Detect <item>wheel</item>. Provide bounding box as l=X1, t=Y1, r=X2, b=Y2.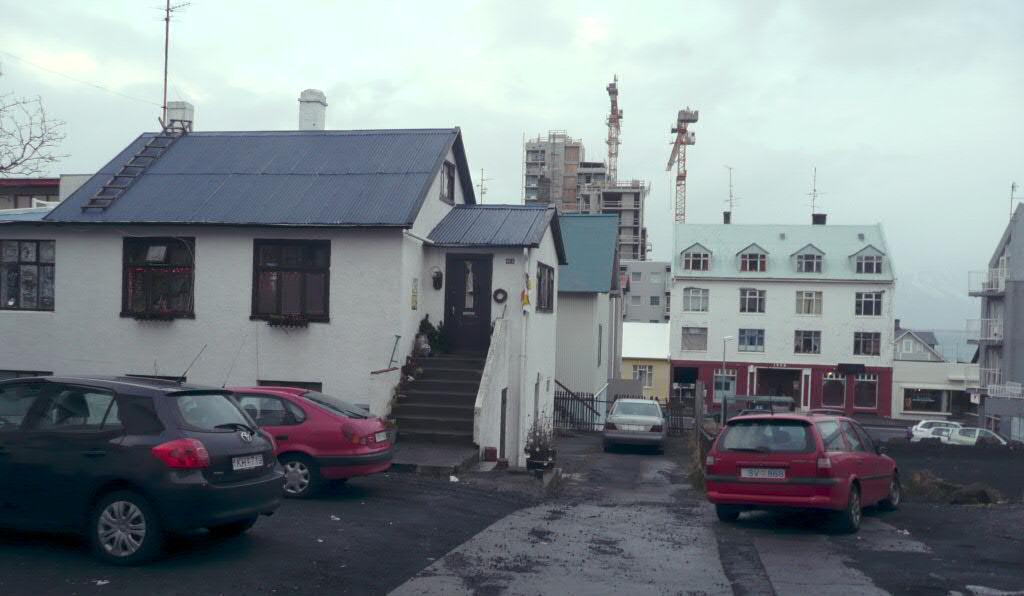
l=279, t=453, r=319, b=496.
